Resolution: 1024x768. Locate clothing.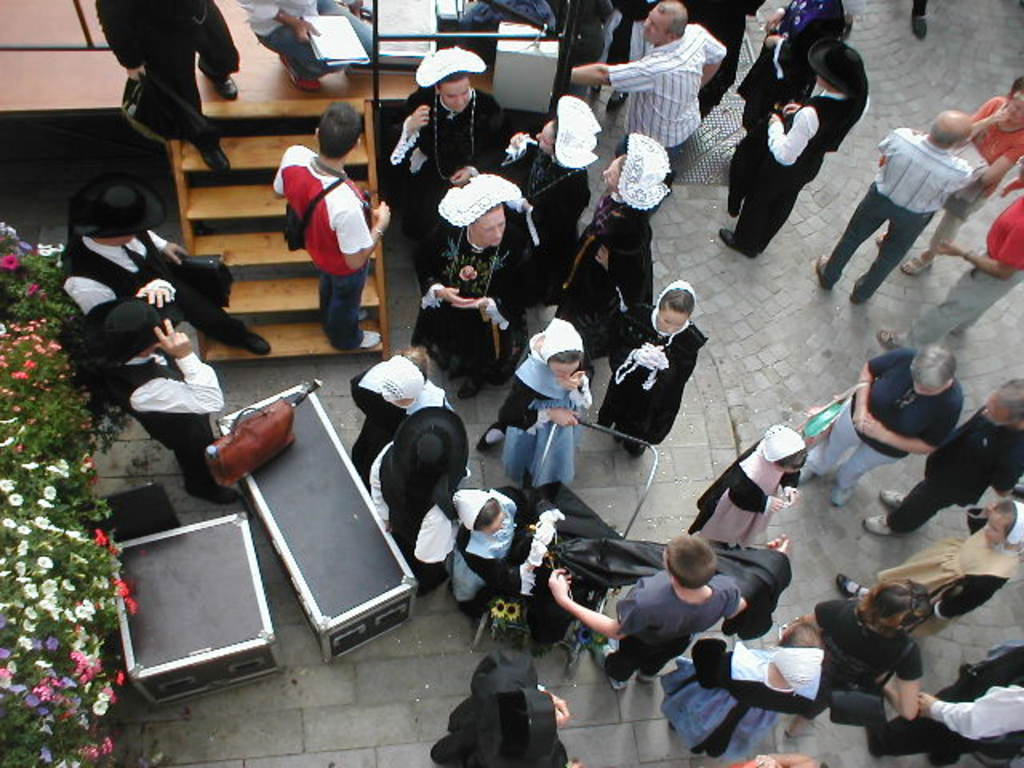
l=354, t=376, r=459, b=488.
